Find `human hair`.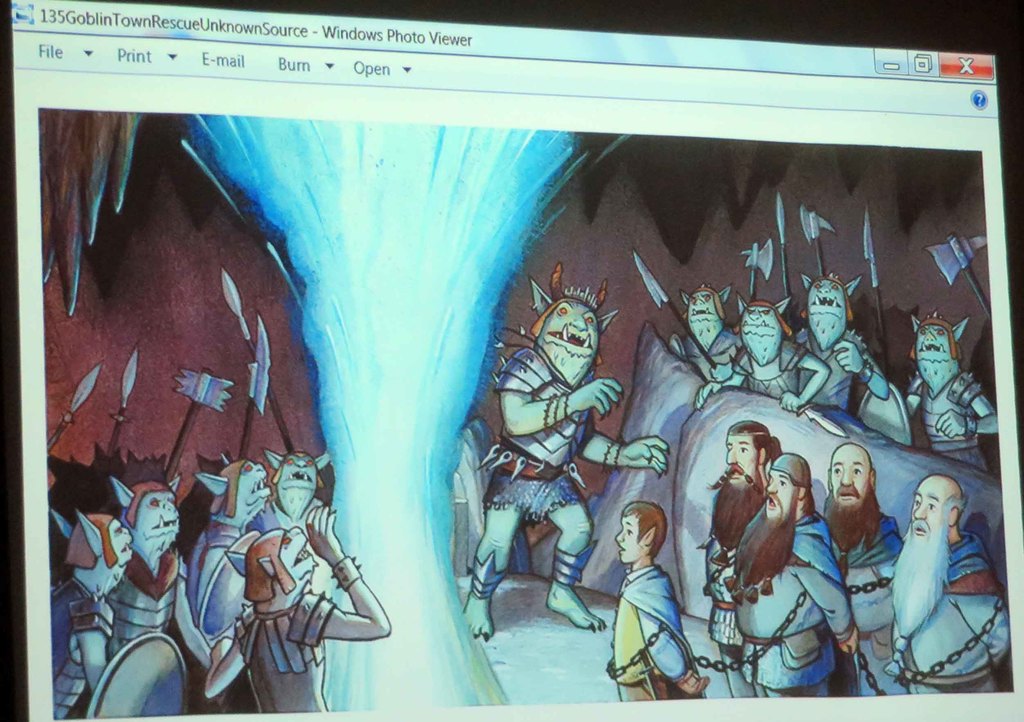
[left=723, top=418, right=781, bottom=466].
